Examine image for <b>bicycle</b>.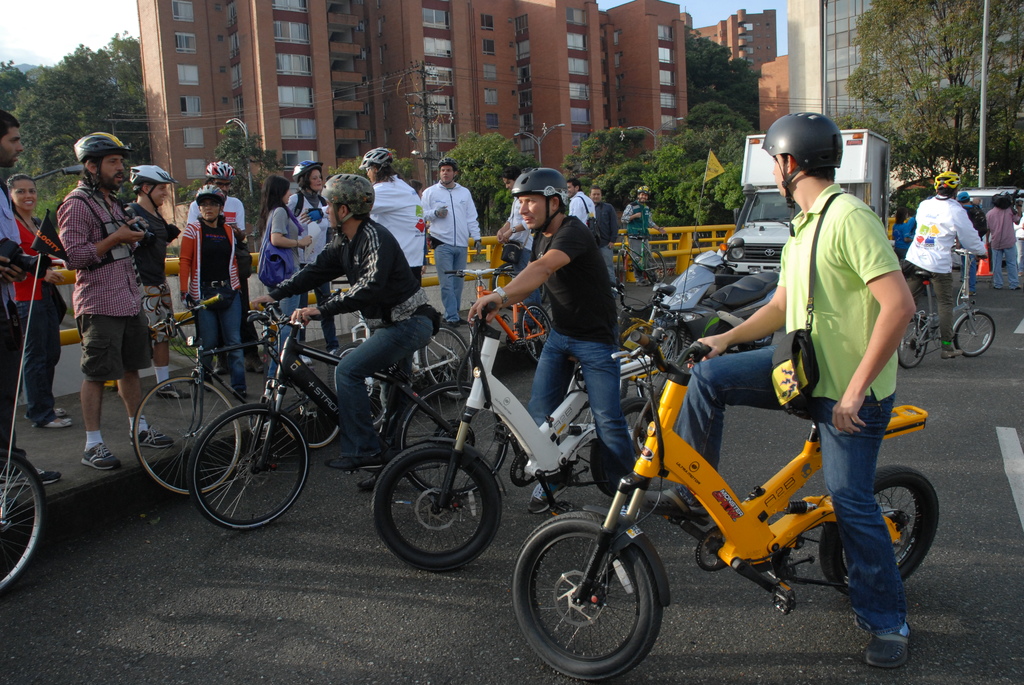
Examination result: 129/294/404/486.
